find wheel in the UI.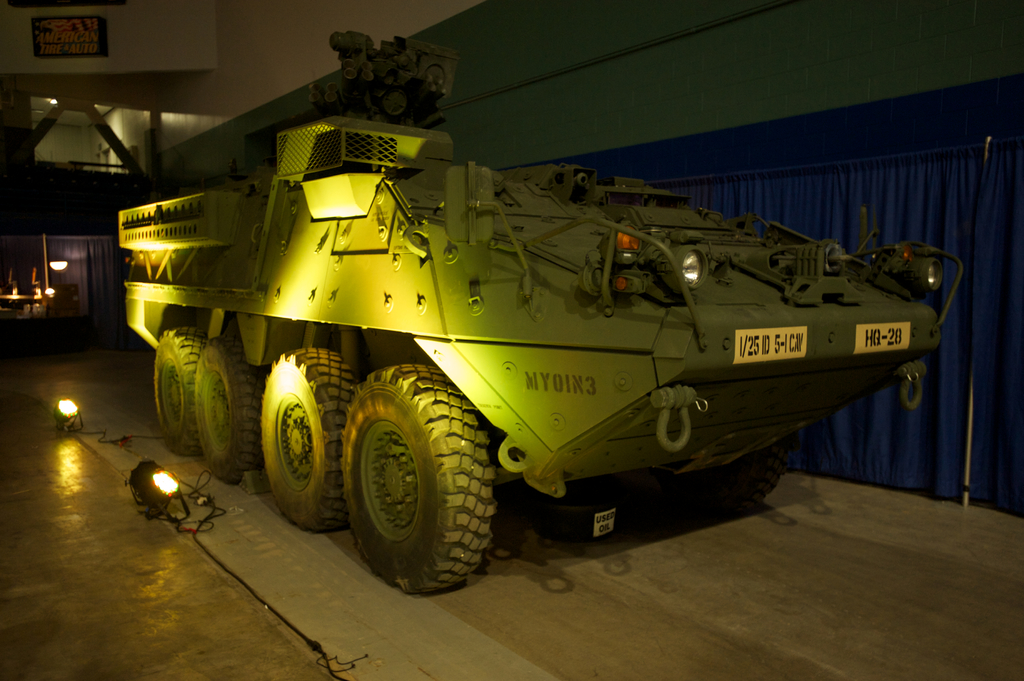
UI element at box=[189, 330, 269, 489].
